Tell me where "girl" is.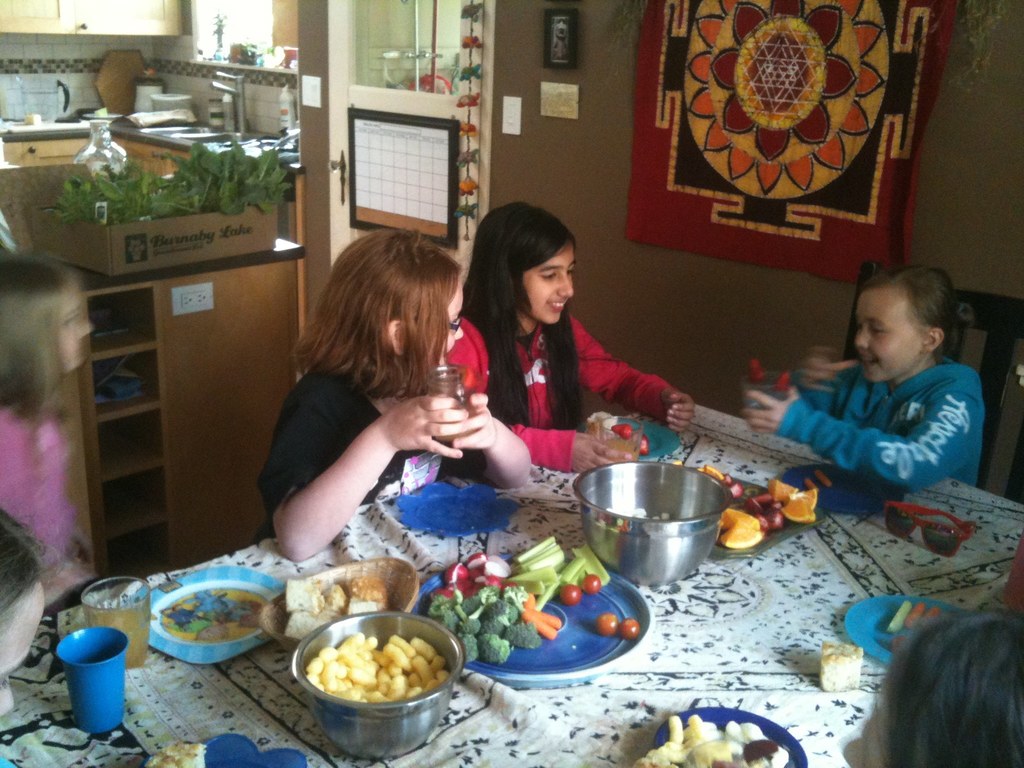
"girl" is at 1:268:96:577.
